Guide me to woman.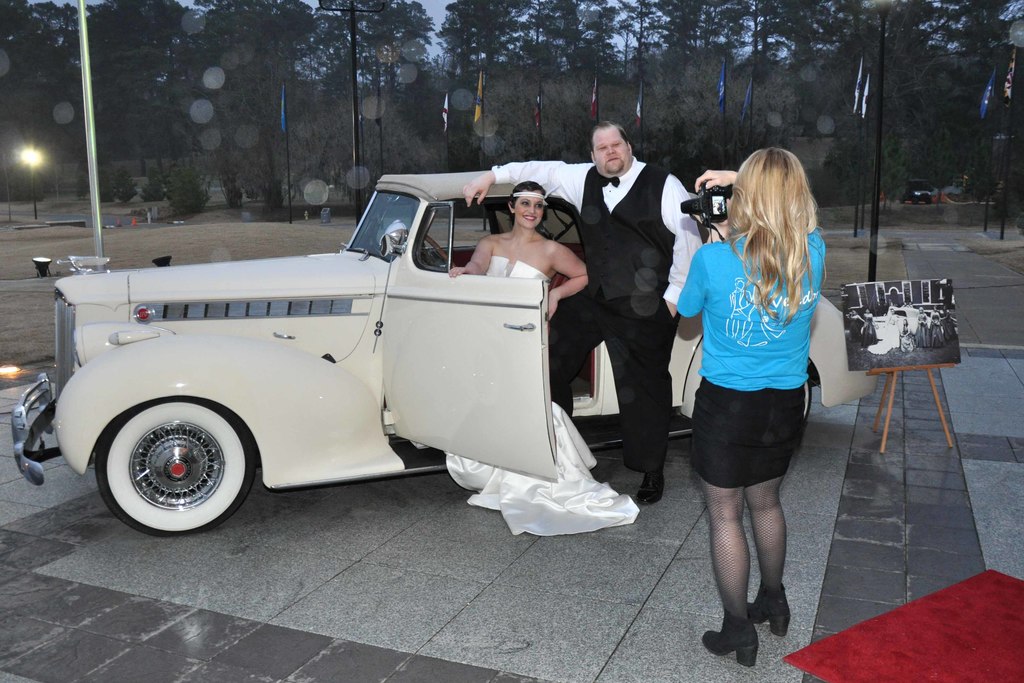
Guidance: x1=682 y1=141 x2=840 y2=662.
